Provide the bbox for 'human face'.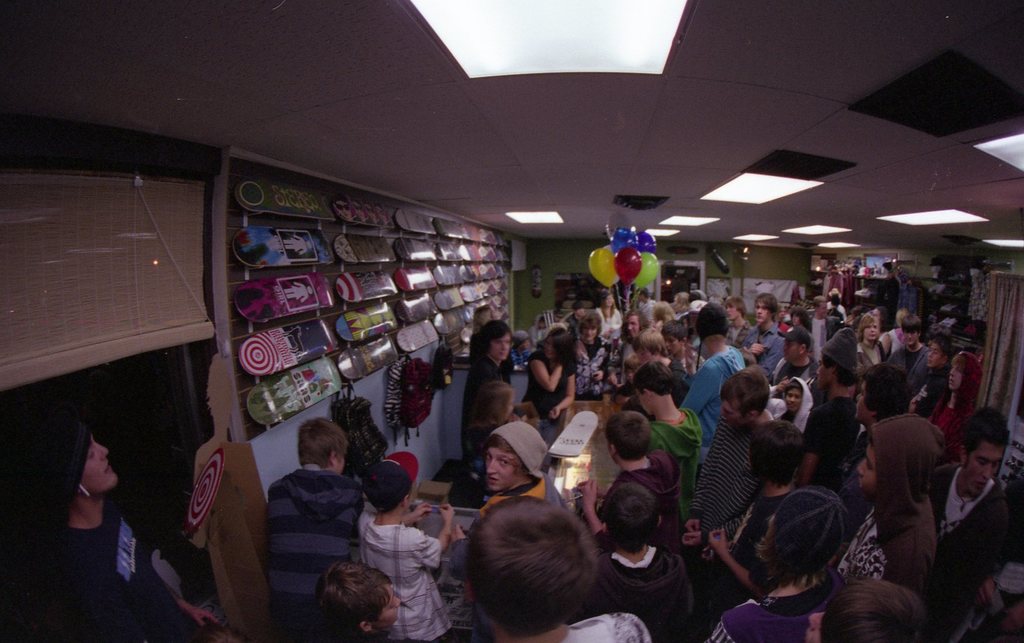
(x1=780, y1=339, x2=801, y2=361).
